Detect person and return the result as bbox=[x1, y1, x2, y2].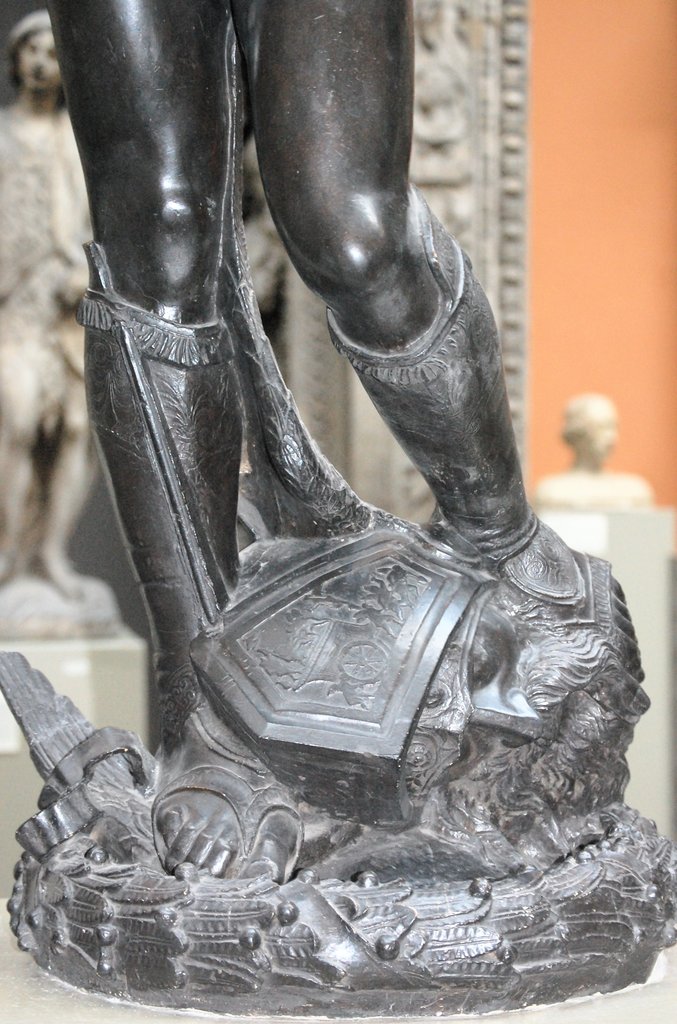
bbox=[27, 0, 662, 1023].
